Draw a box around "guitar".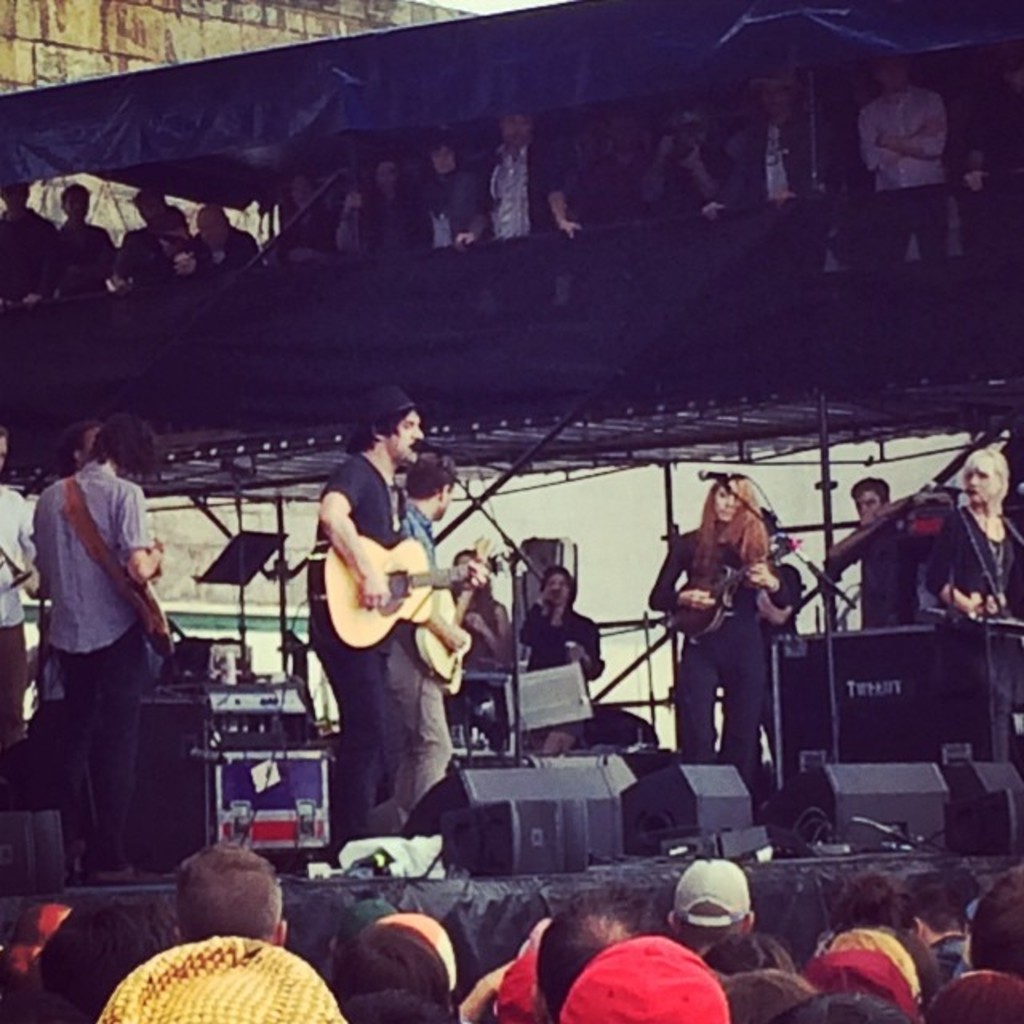
[413,547,480,680].
